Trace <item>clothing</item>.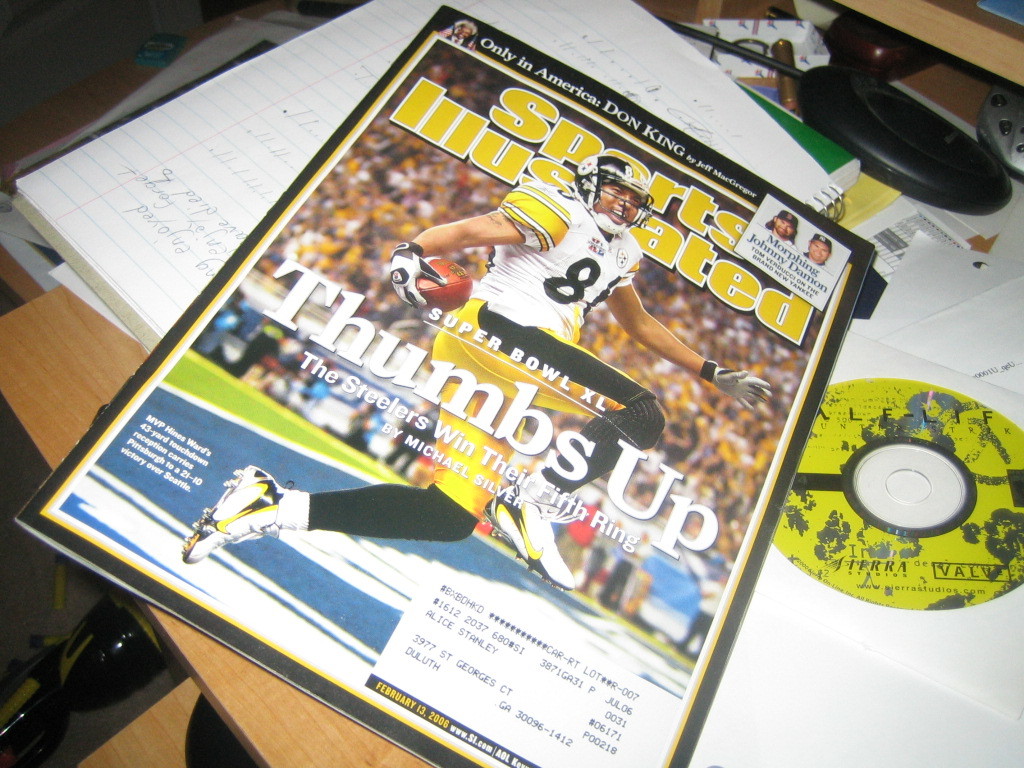
Traced to (left=366, top=180, right=732, bottom=597).
